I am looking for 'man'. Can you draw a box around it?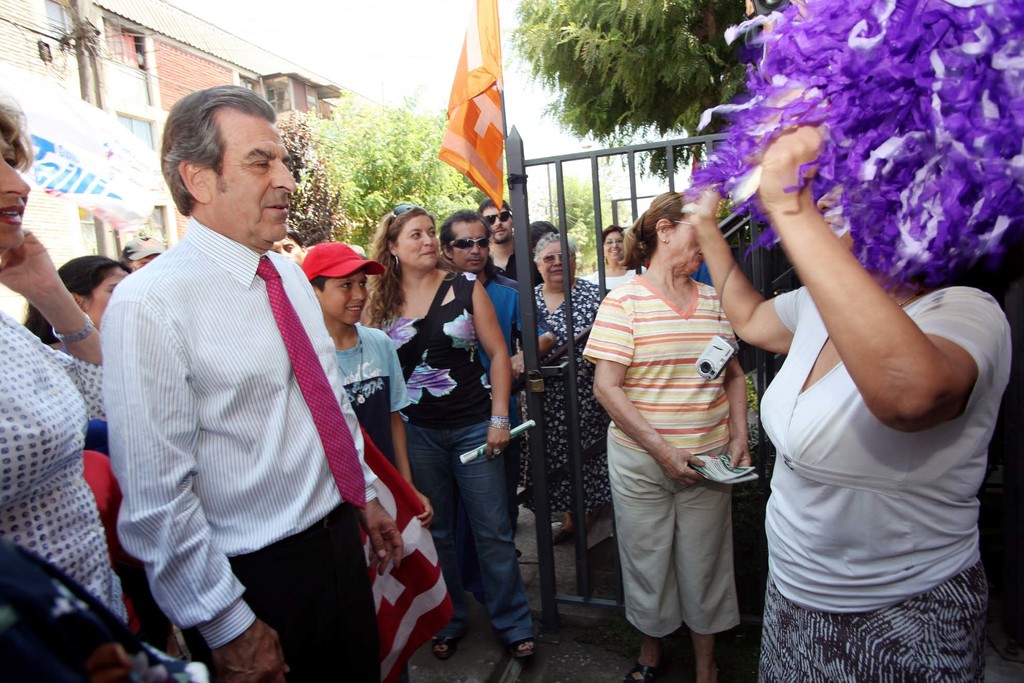
Sure, the bounding box is [442,207,553,558].
